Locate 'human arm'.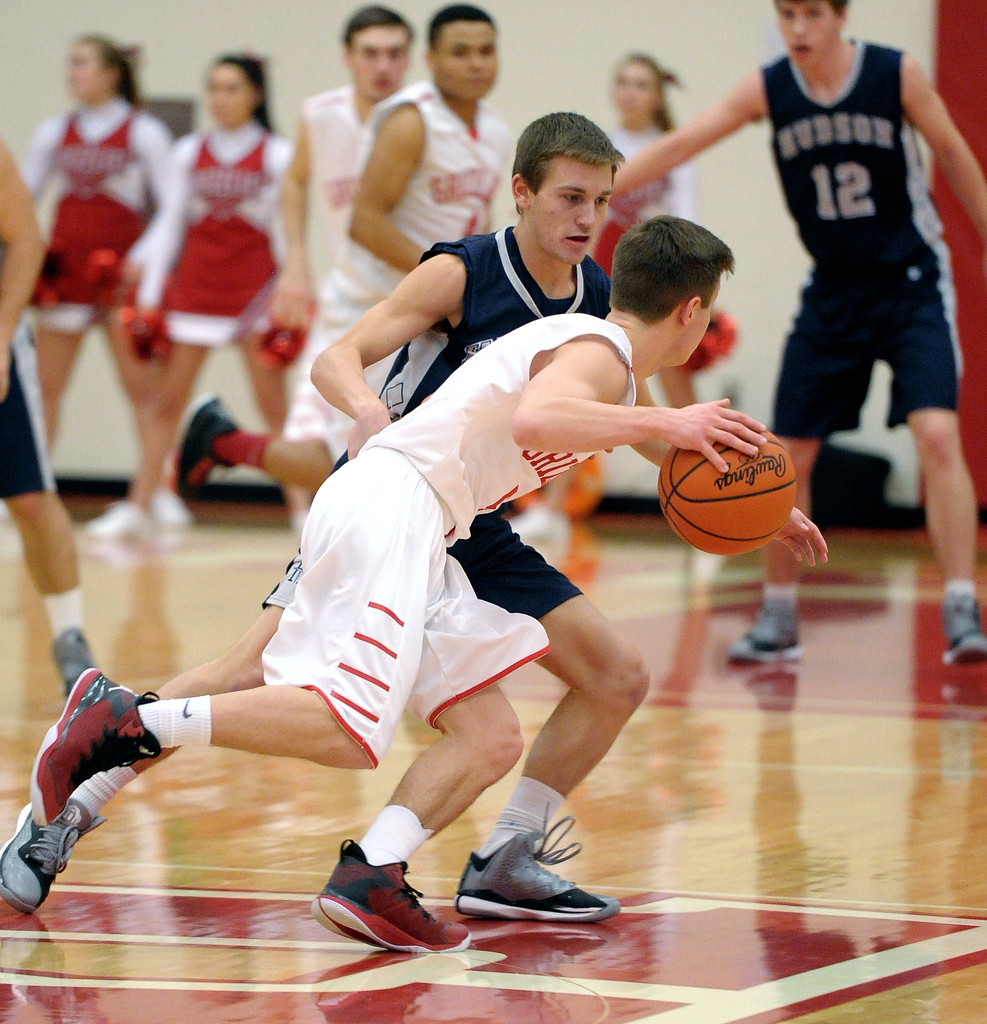
Bounding box: region(613, 68, 756, 194).
